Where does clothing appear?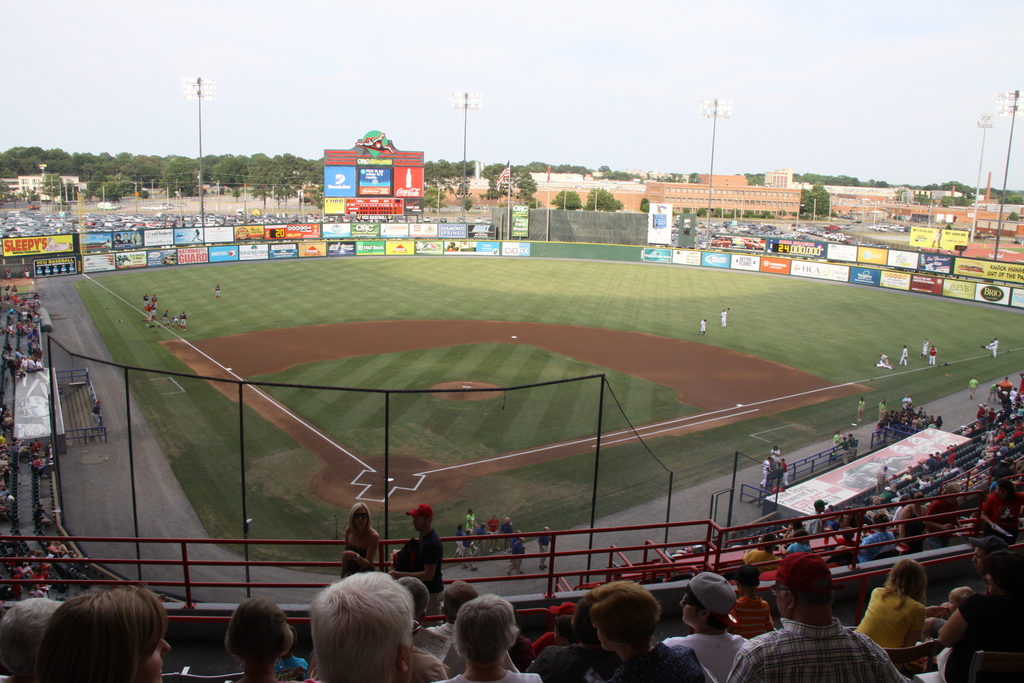
Appears at [left=583, top=638, right=703, bottom=682].
